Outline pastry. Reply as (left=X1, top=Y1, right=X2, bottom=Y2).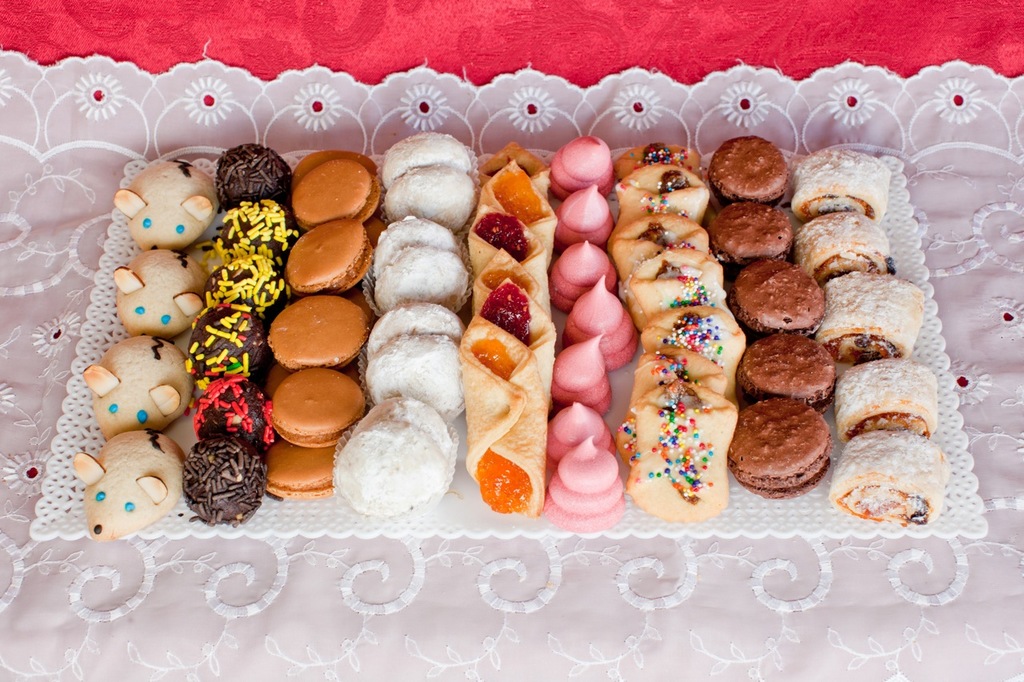
(left=635, top=241, right=738, bottom=333).
